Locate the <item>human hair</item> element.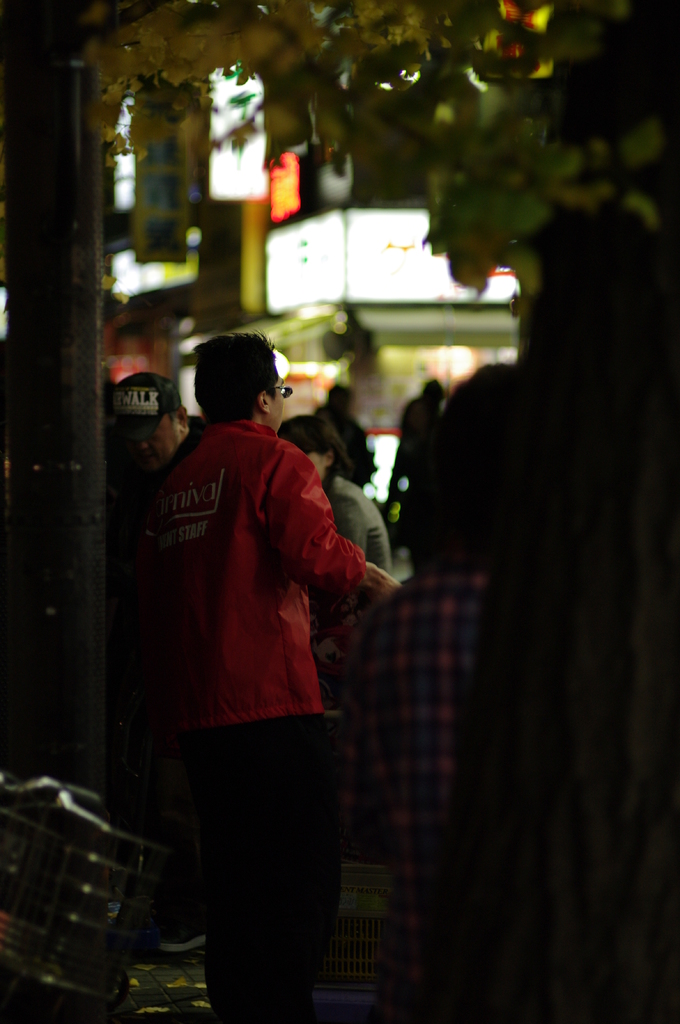
Element bbox: detection(184, 328, 286, 416).
